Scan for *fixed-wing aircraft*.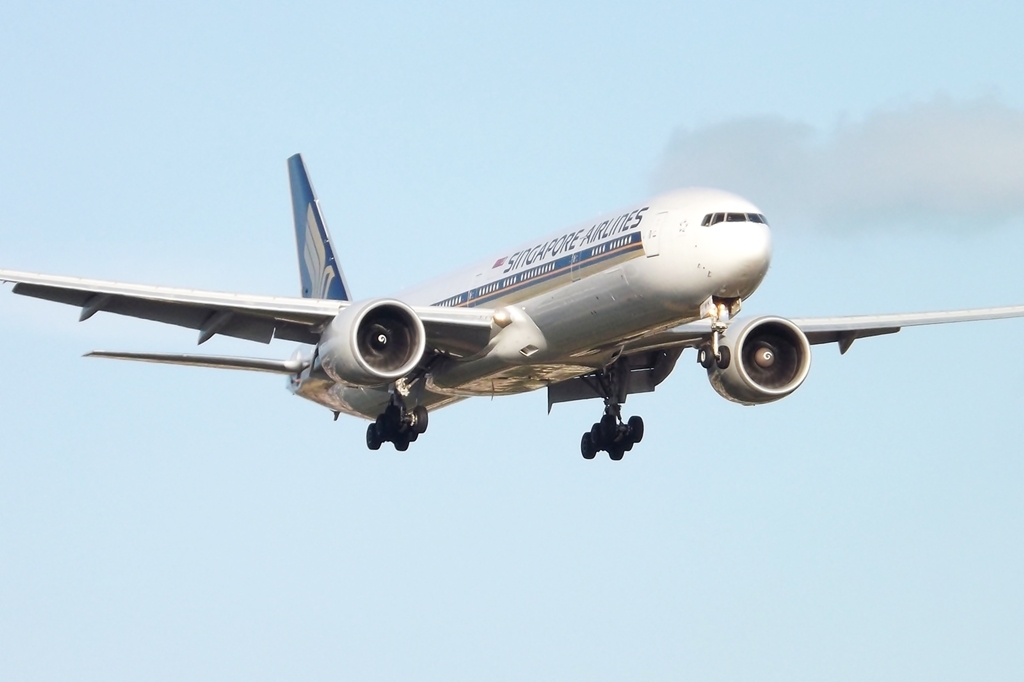
Scan result: pyautogui.locateOnScreen(0, 141, 1023, 473).
